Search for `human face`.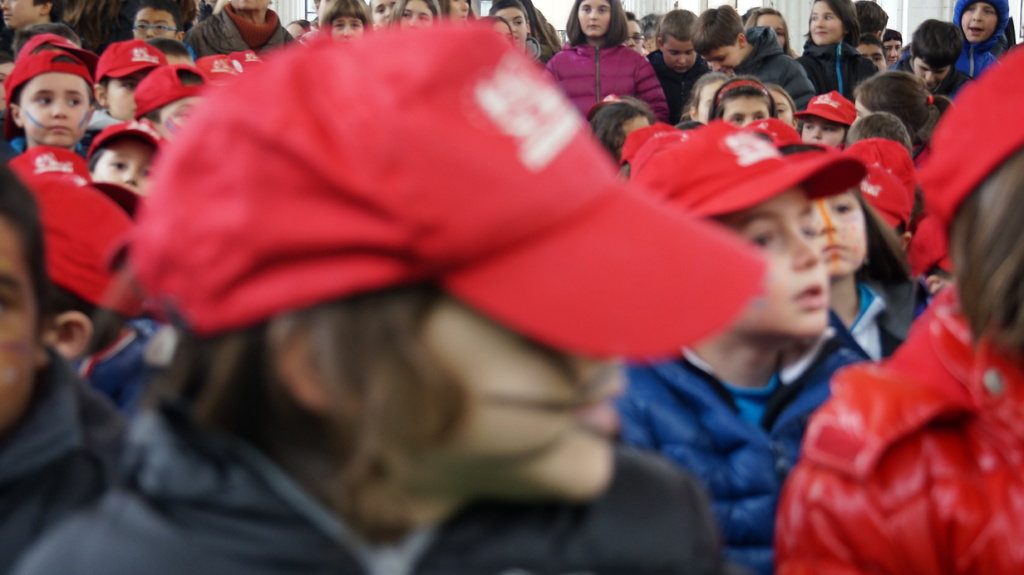
Found at locate(154, 95, 205, 141).
